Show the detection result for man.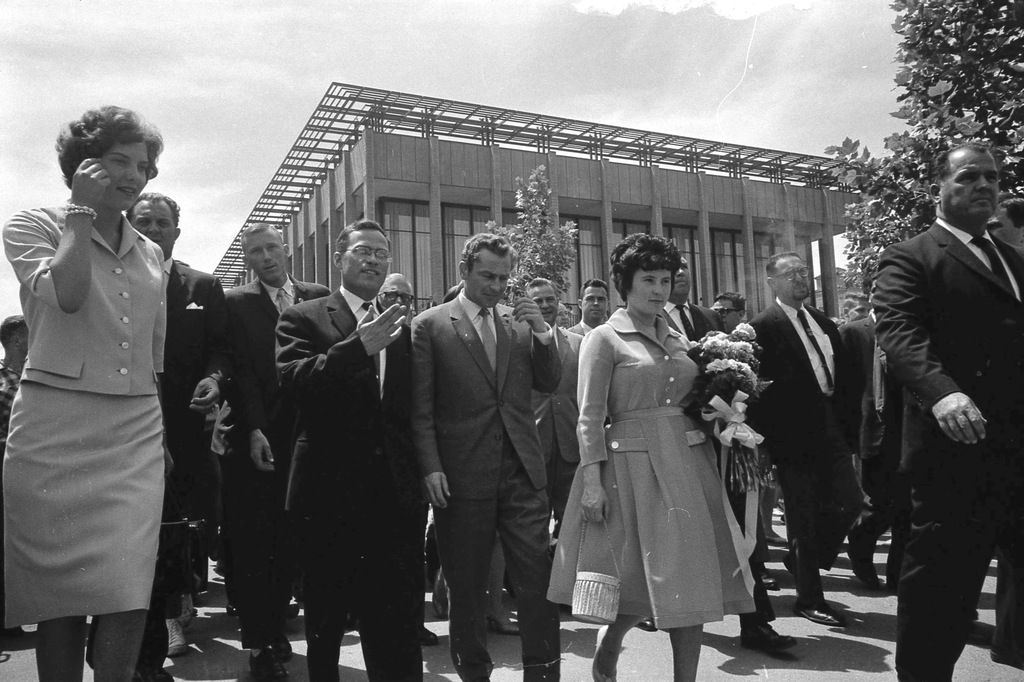
left=212, top=225, right=334, bottom=681.
